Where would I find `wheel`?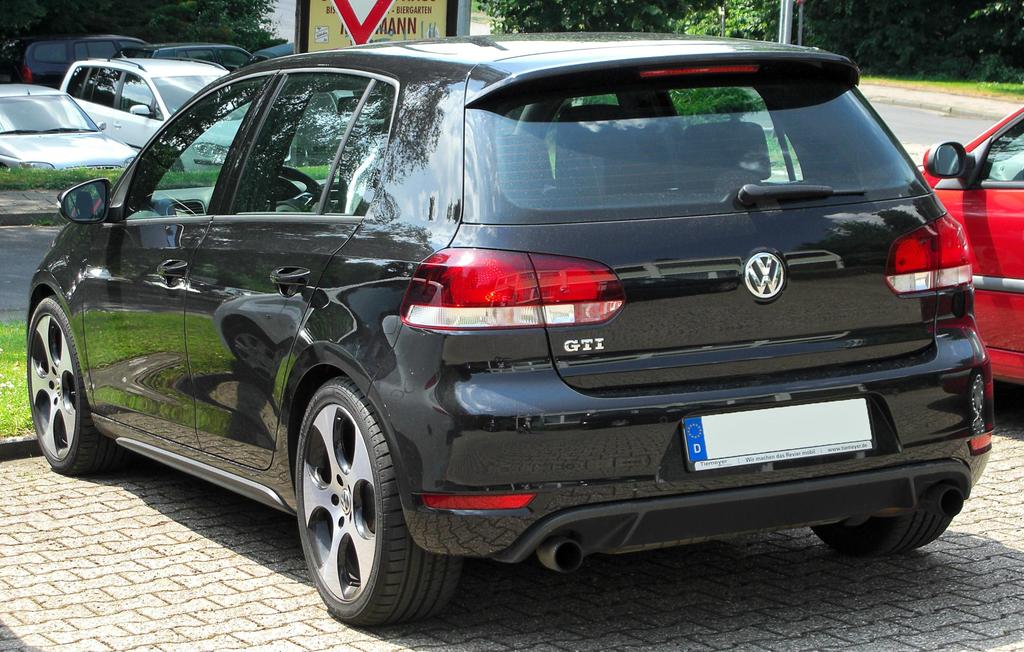
At [280,367,413,632].
